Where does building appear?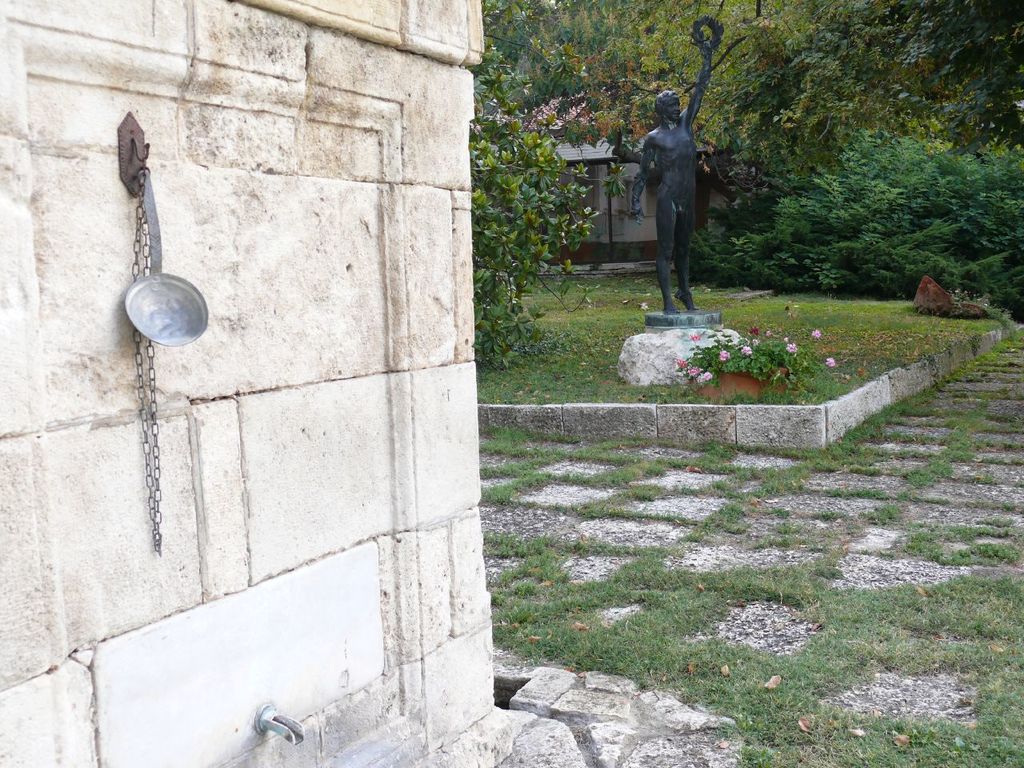
Appears at 0,0,572,767.
